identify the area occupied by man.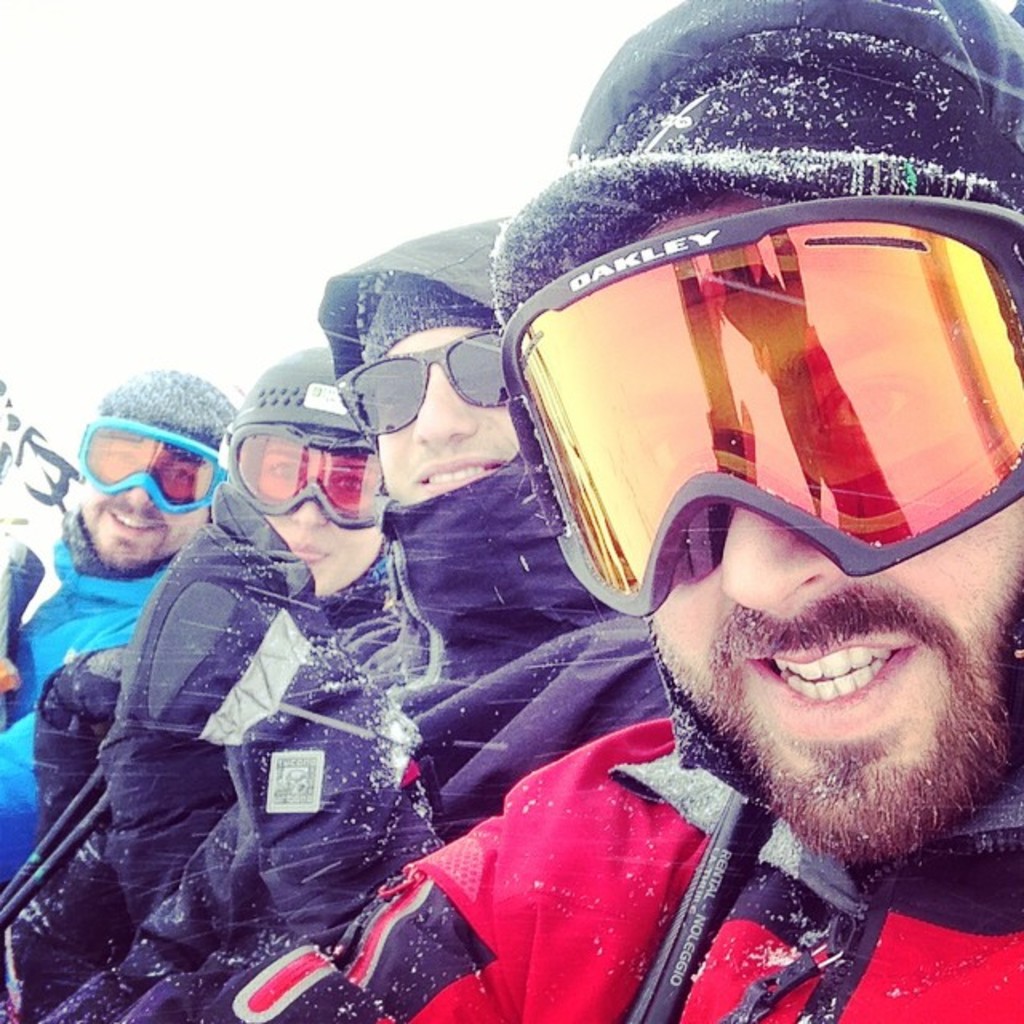
Area: box=[0, 360, 235, 915].
